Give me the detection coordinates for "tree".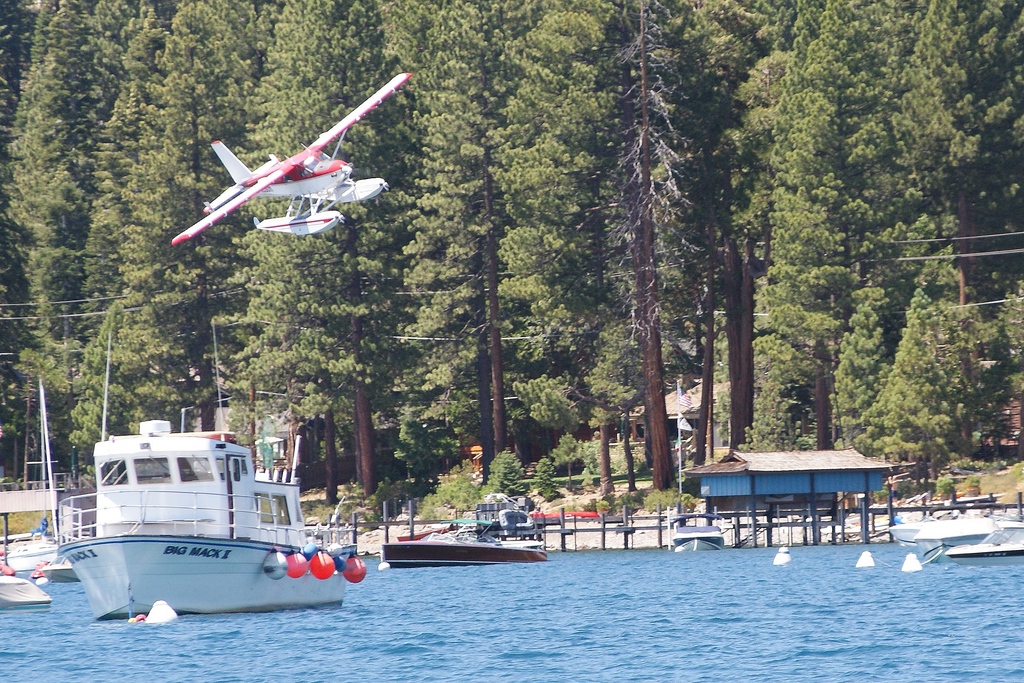
[left=535, top=448, right=559, bottom=504].
